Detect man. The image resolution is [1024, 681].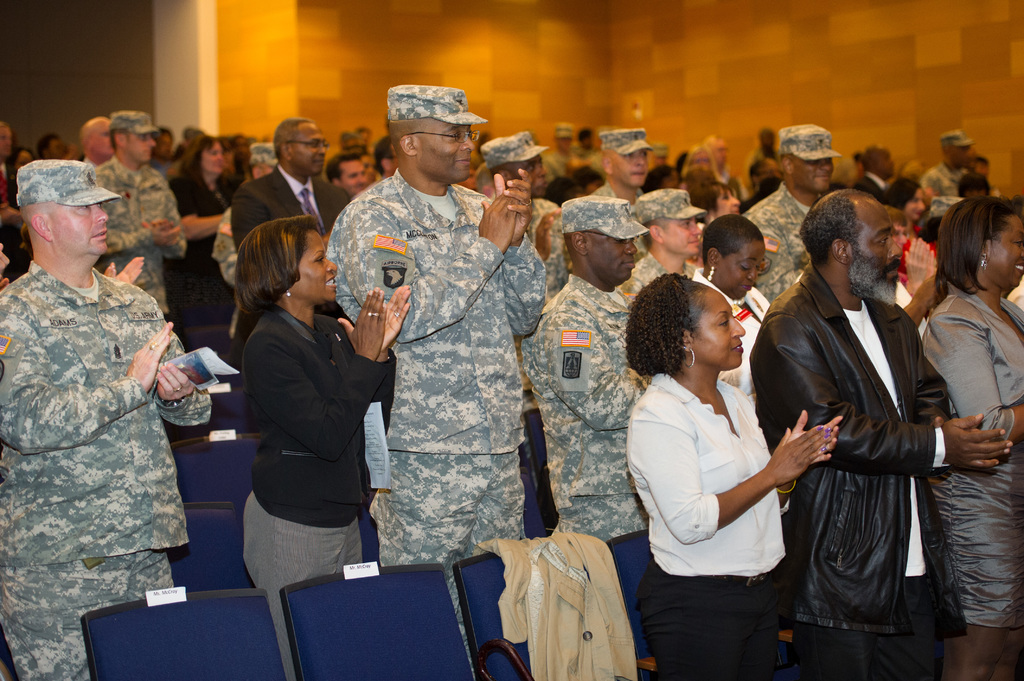
bbox=[843, 141, 891, 202].
